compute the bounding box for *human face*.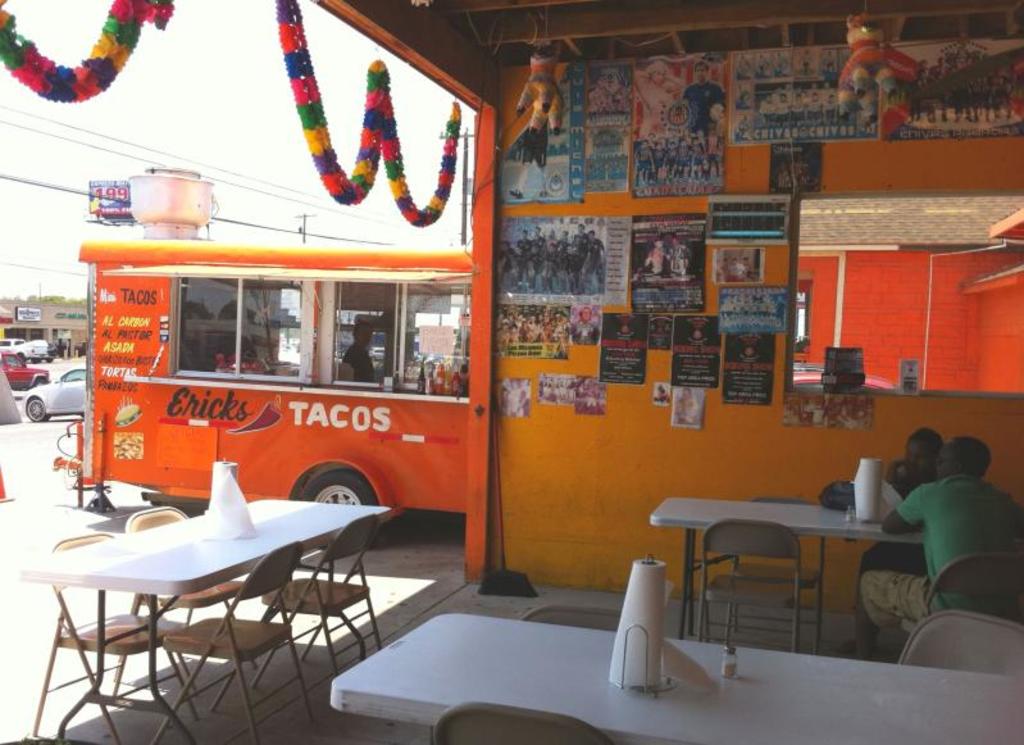
{"x1": 902, "y1": 442, "x2": 933, "y2": 480}.
